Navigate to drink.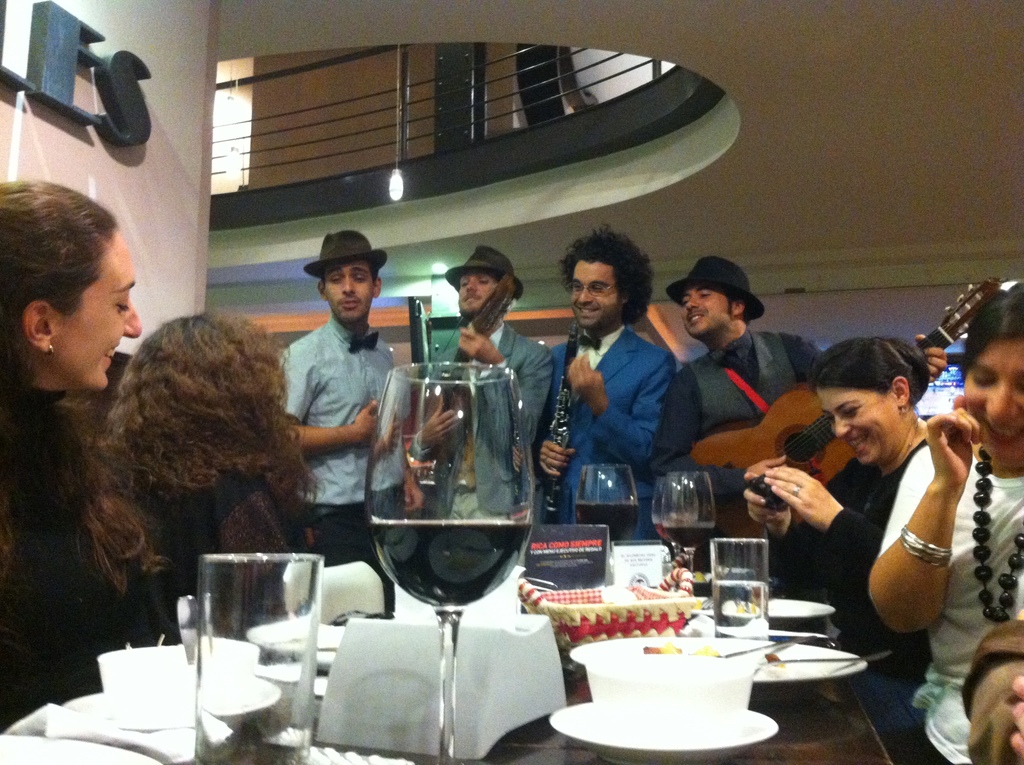
Navigation target: bbox(651, 522, 673, 543).
